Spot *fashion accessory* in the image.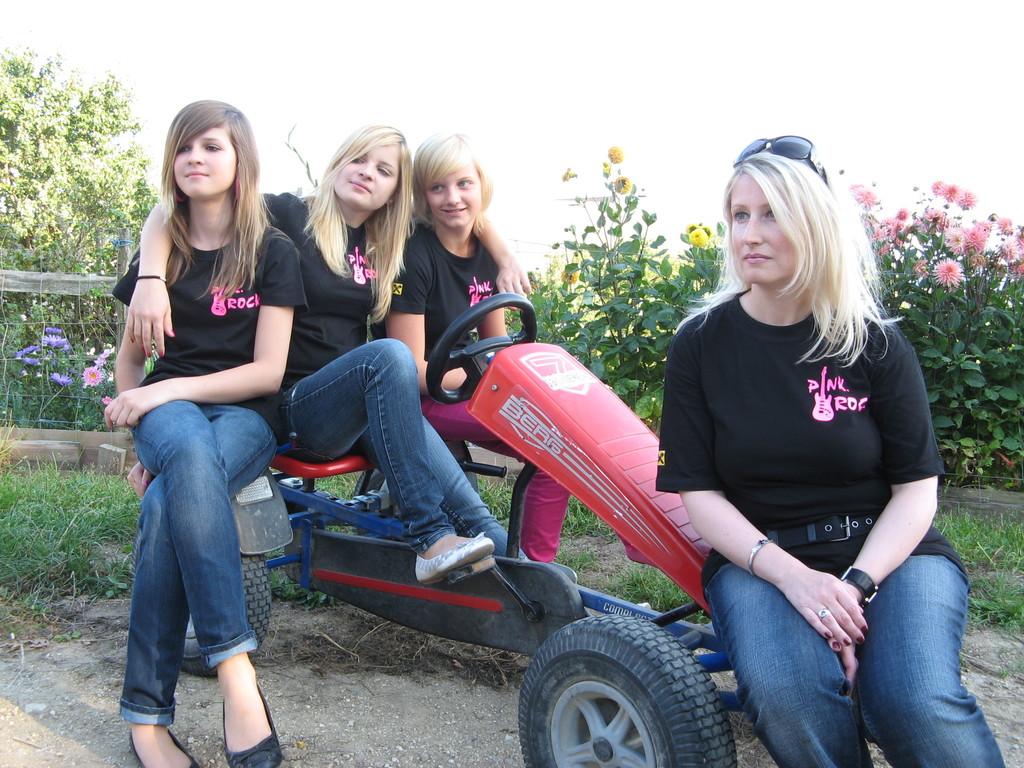
*fashion accessory* found at box=[157, 352, 163, 357].
